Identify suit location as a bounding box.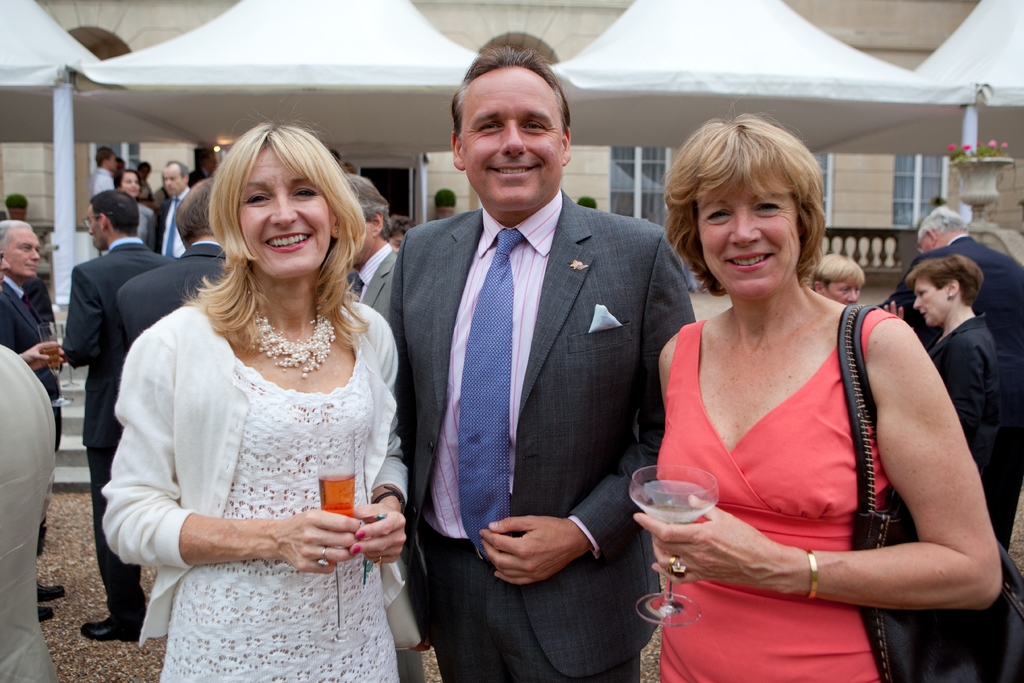
[left=0, top=277, right=61, bottom=563].
